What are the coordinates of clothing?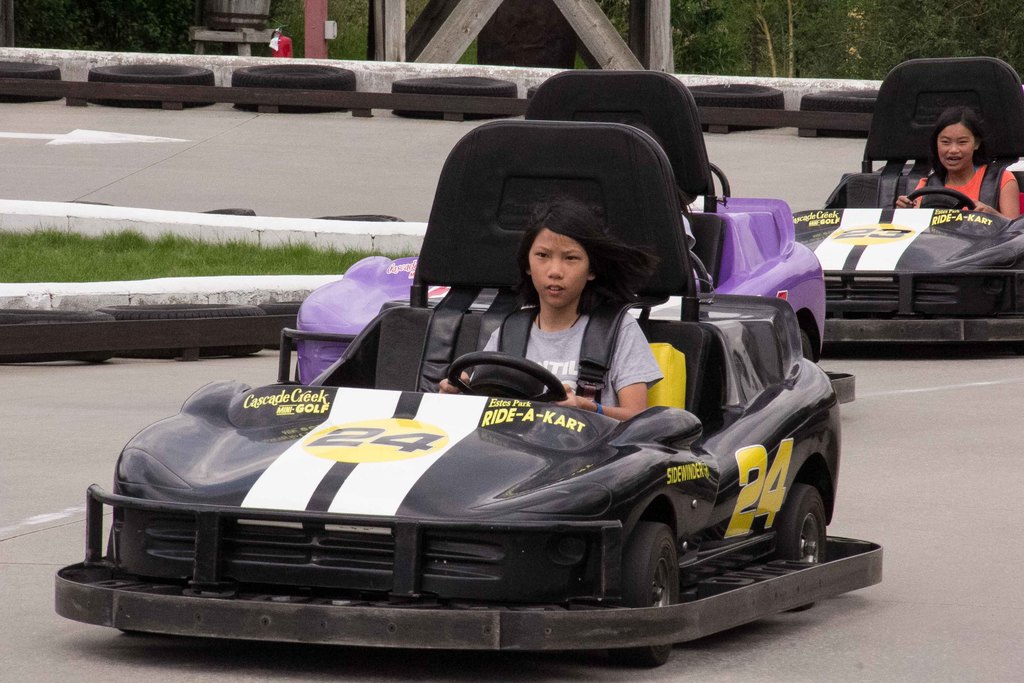
913/161/1020/213.
